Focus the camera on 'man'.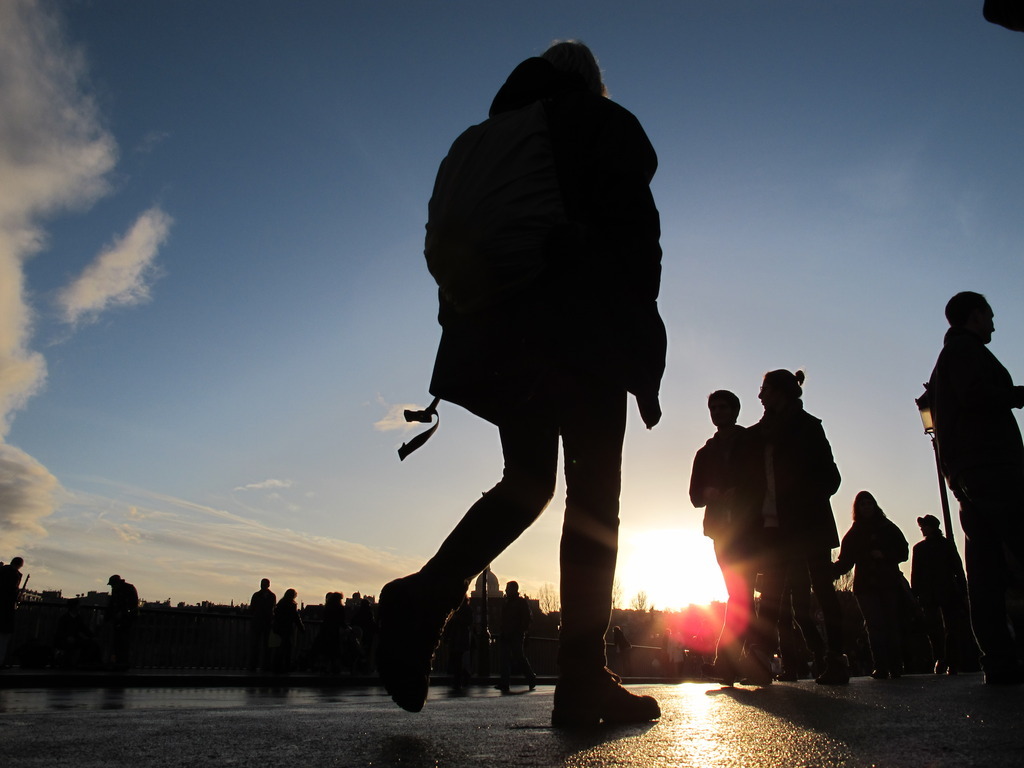
Focus region: box(924, 292, 1023, 723).
